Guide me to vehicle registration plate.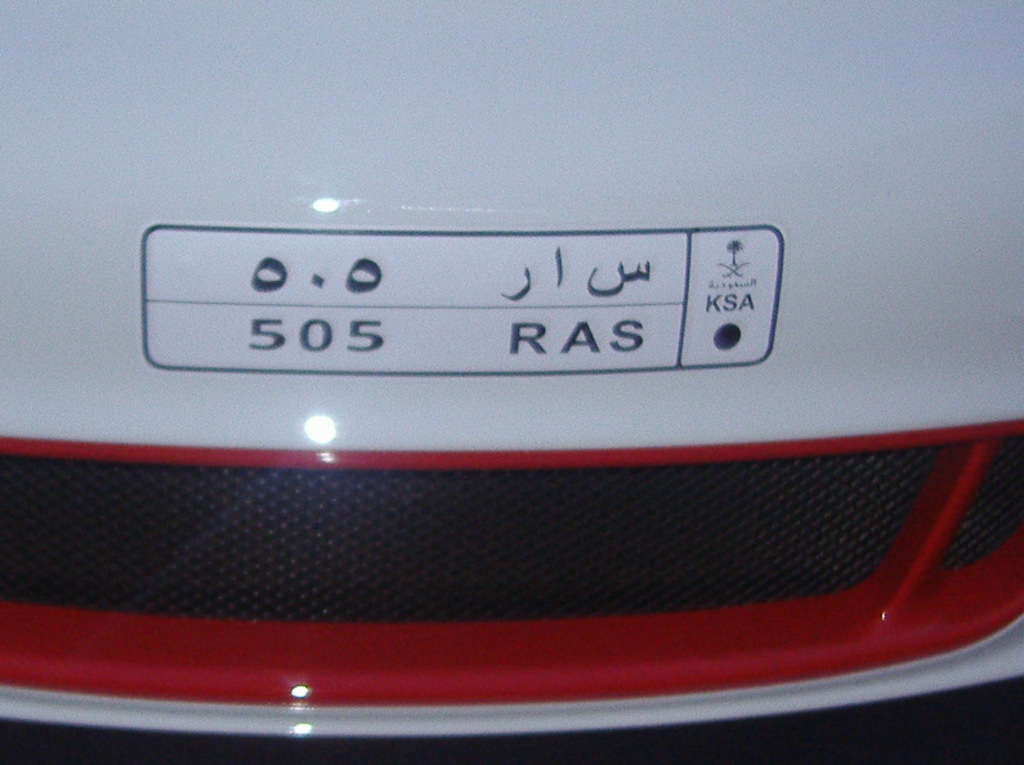
Guidance: left=174, top=213, right=802, bottom=415.
